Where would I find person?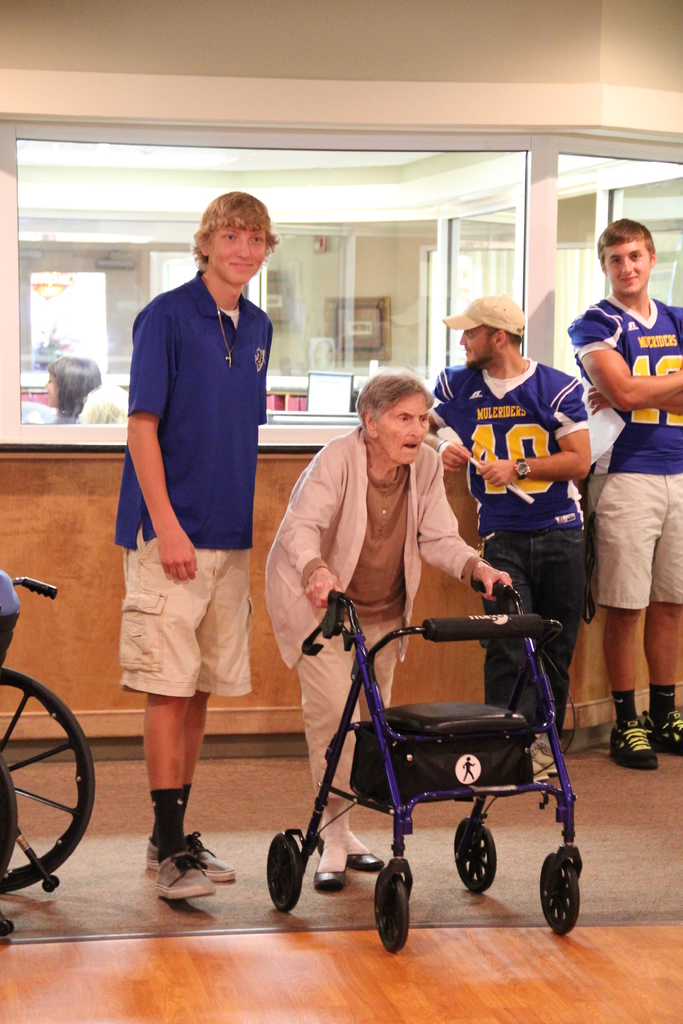
At bbox(260, 364, 509, 889).
